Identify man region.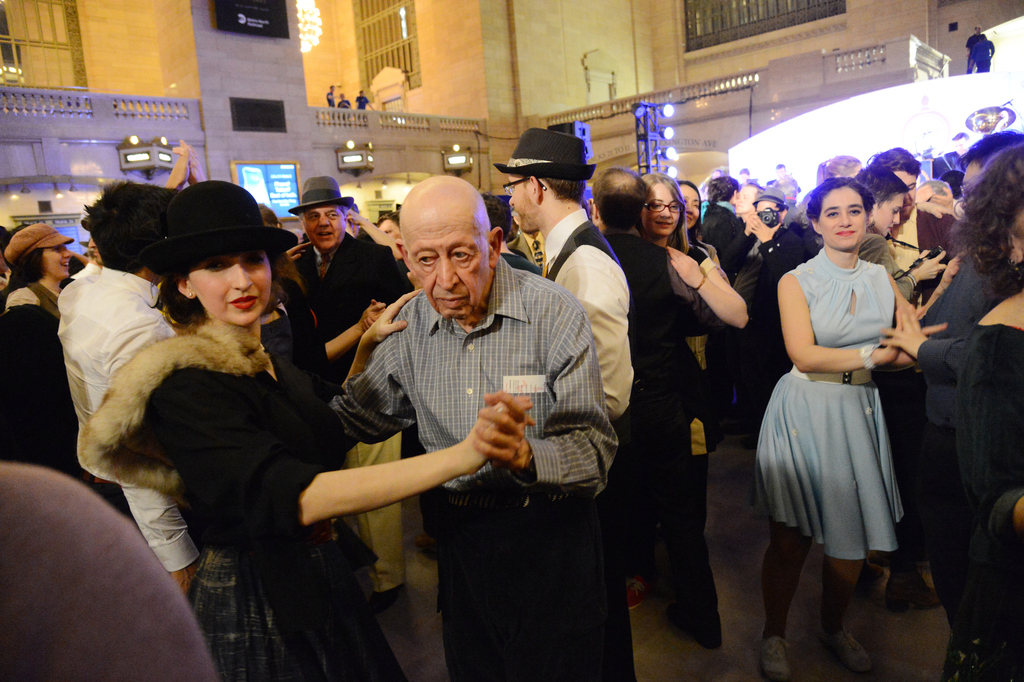
Region: box=[965, 24, 985, 75].
